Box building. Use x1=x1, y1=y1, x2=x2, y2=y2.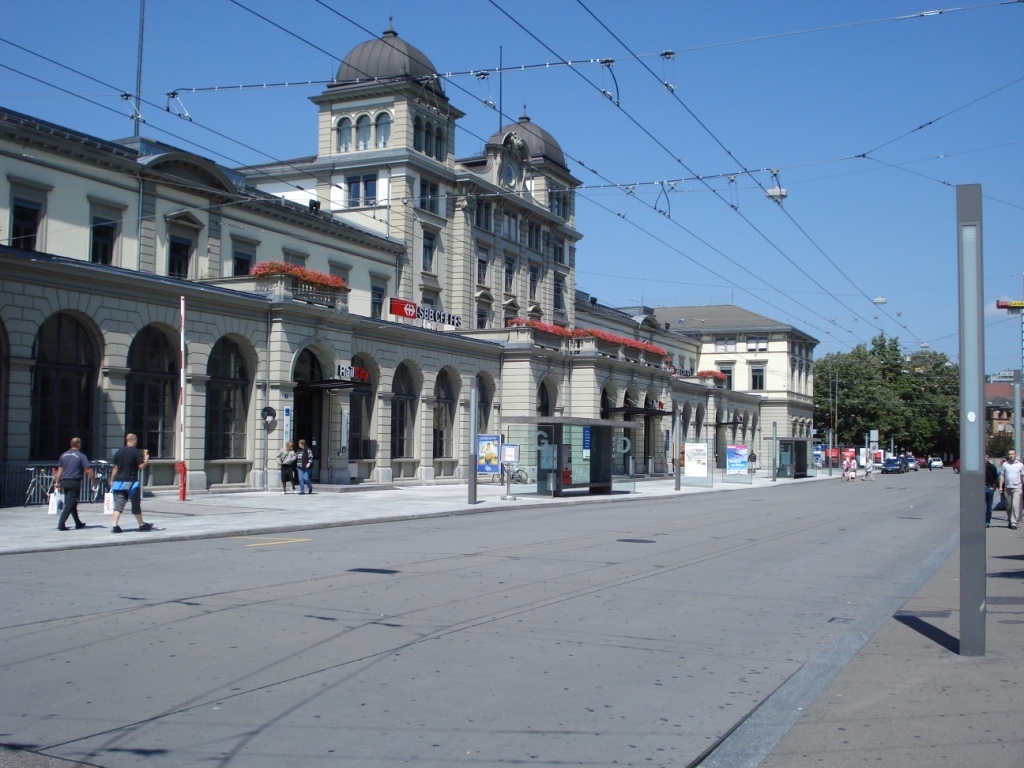
x1=983, y1=372, x2=1023, y2=445.
